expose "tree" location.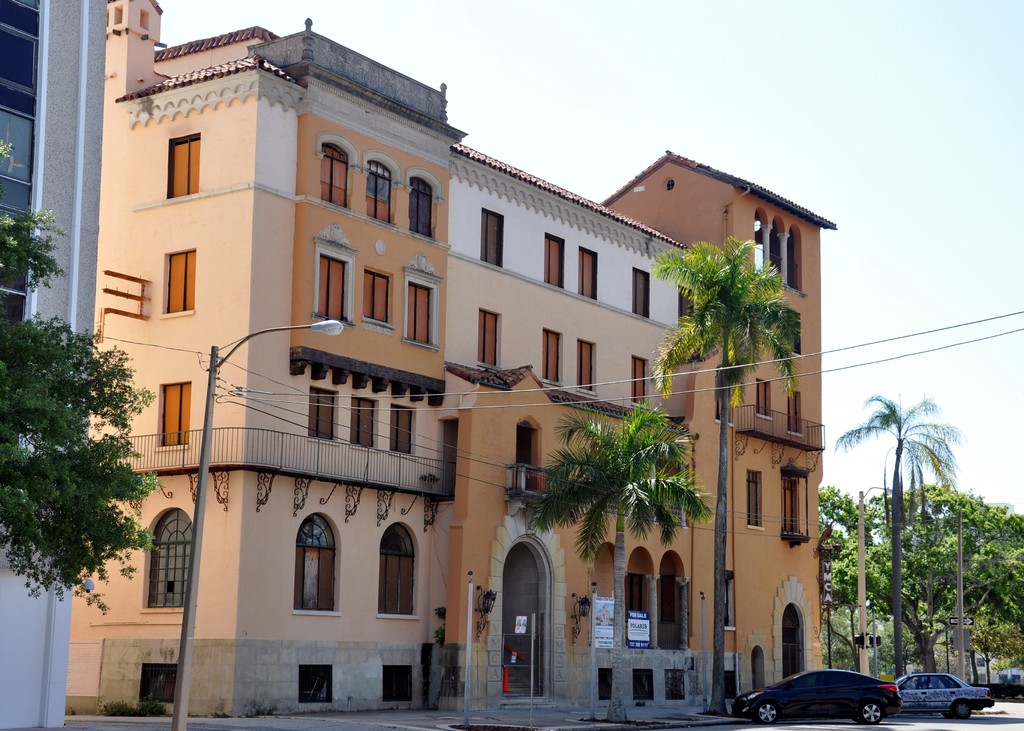
Exposed at Rect(650, 236, 806, 720).
